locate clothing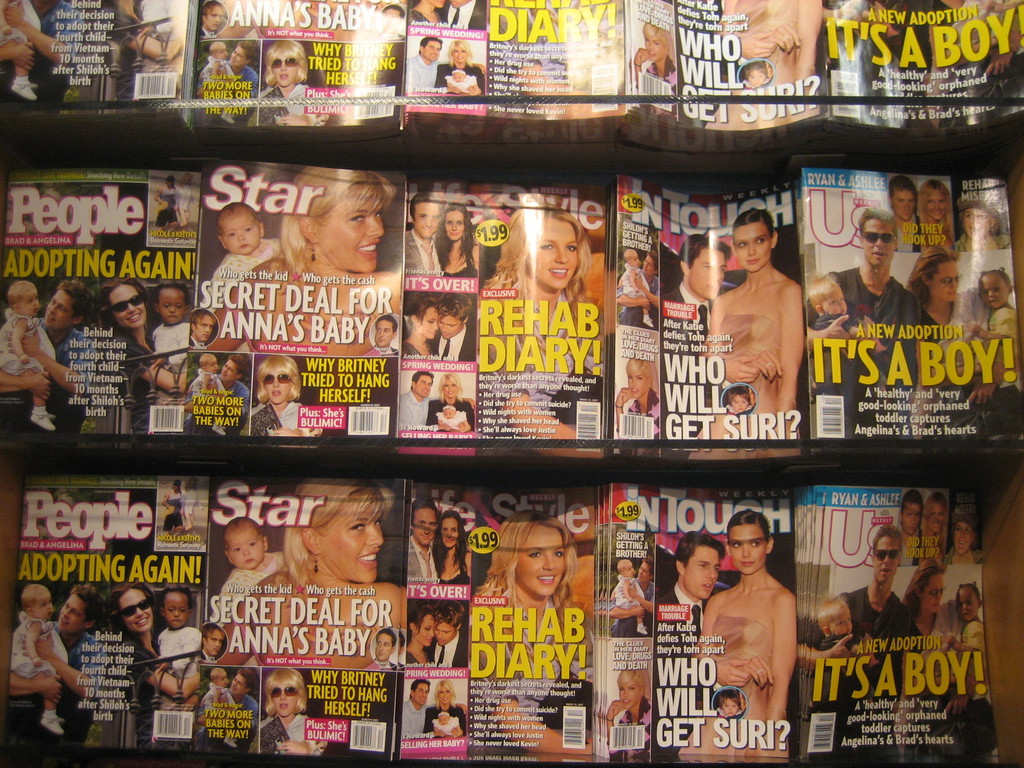
locate(249, 88, 324, 131)
